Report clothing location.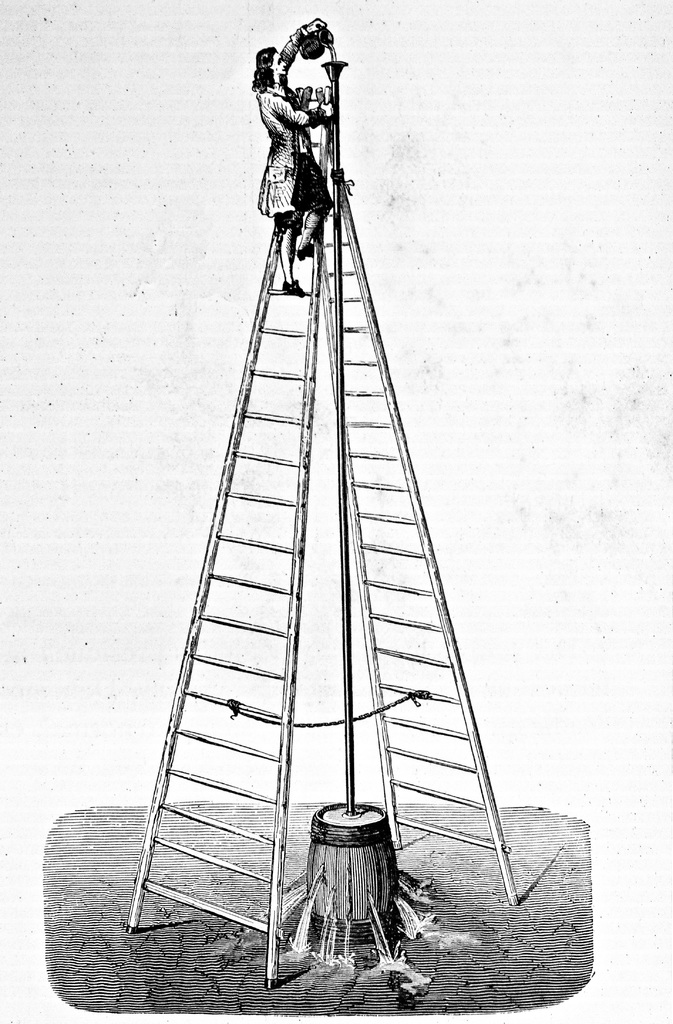
Report: [left=263, top=84, right=344, bottom=225].
